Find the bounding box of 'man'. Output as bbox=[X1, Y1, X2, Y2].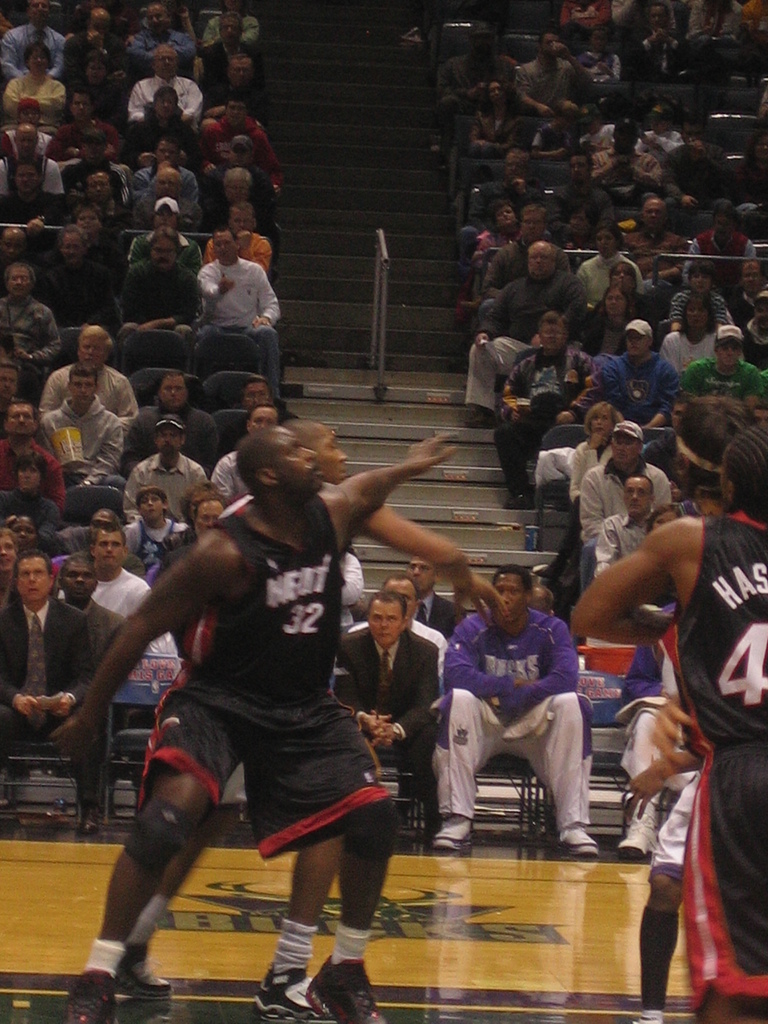
bbox=[559, 148, 612, 209].
